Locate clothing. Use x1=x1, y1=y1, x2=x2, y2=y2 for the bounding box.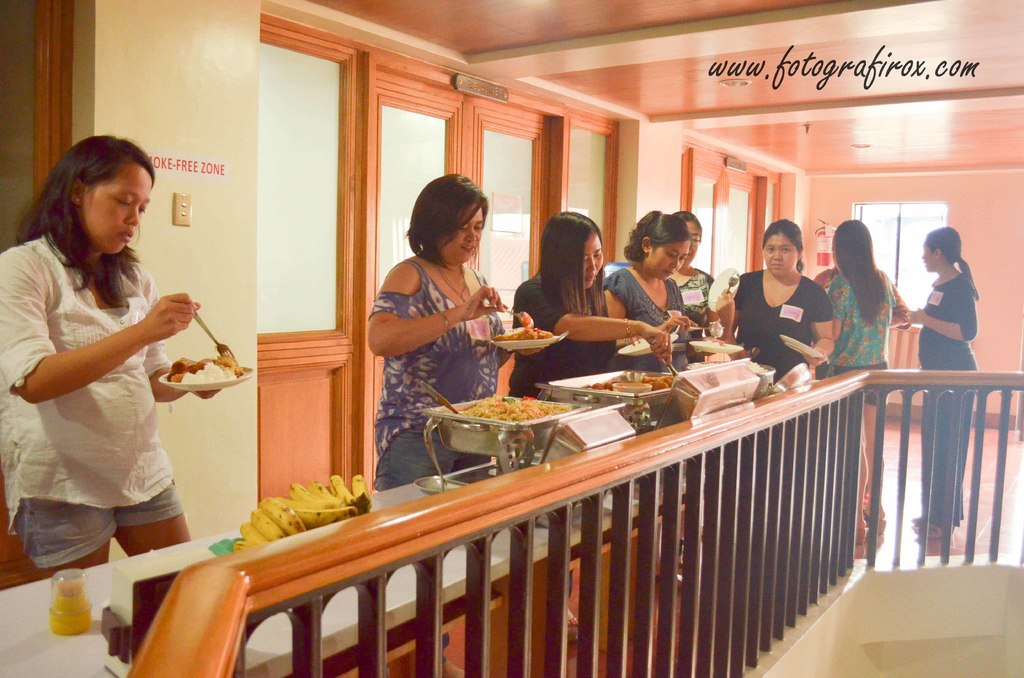
x1=368, y1=260, x2=503, y2=496.
